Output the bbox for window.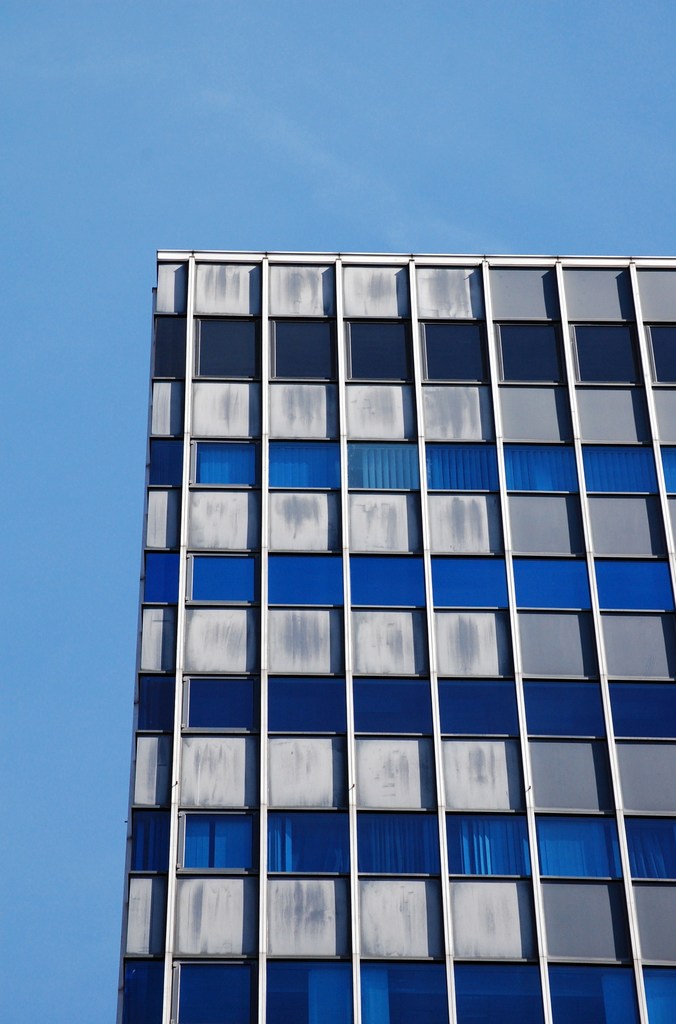
box=[171, 320, 567, 975].
